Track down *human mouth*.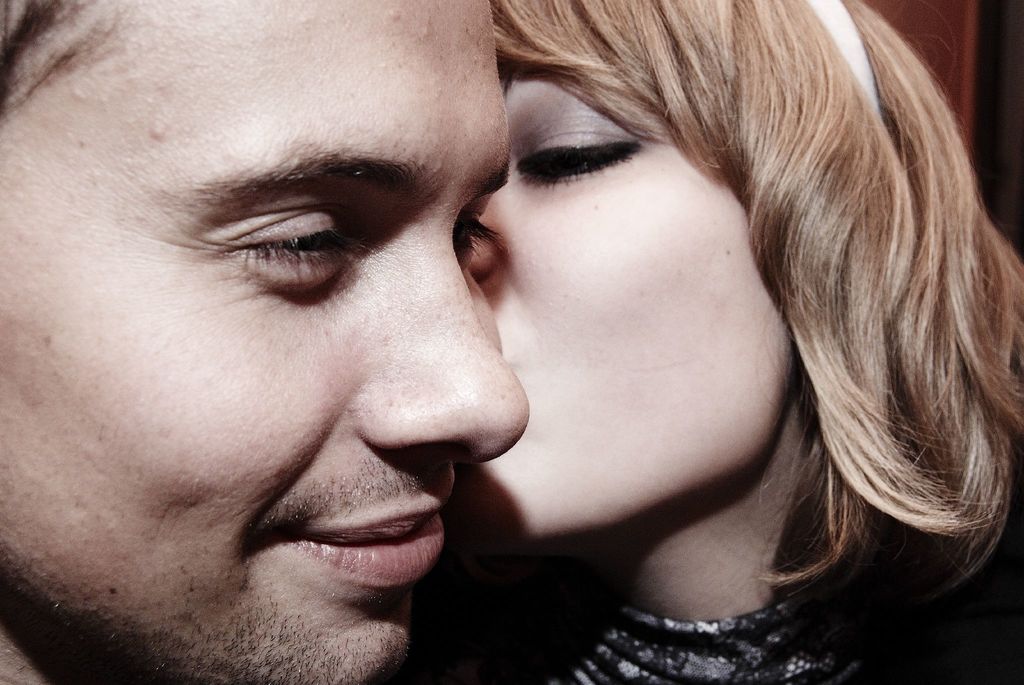
Tracked to <box>274,470,457,585</box>.
